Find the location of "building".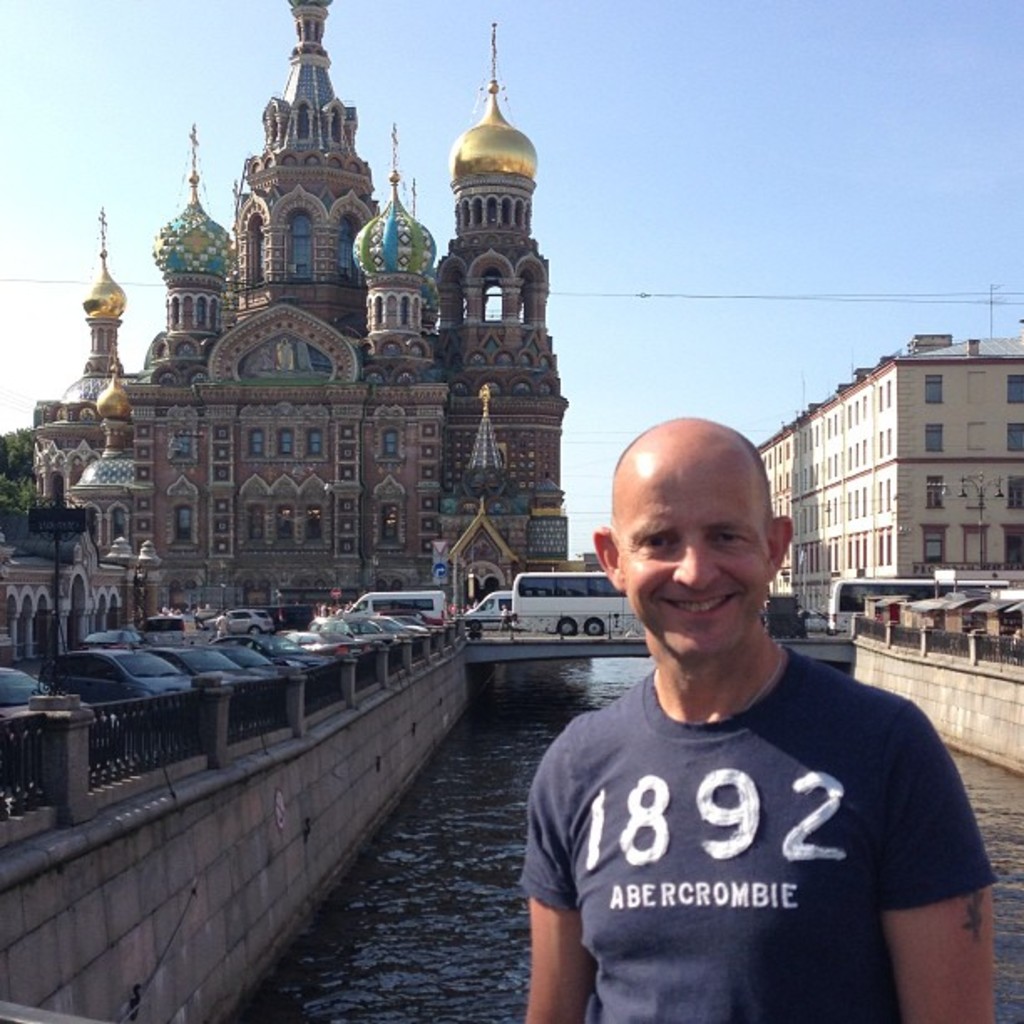
Location: crop(755, 316, 1022, 632).
